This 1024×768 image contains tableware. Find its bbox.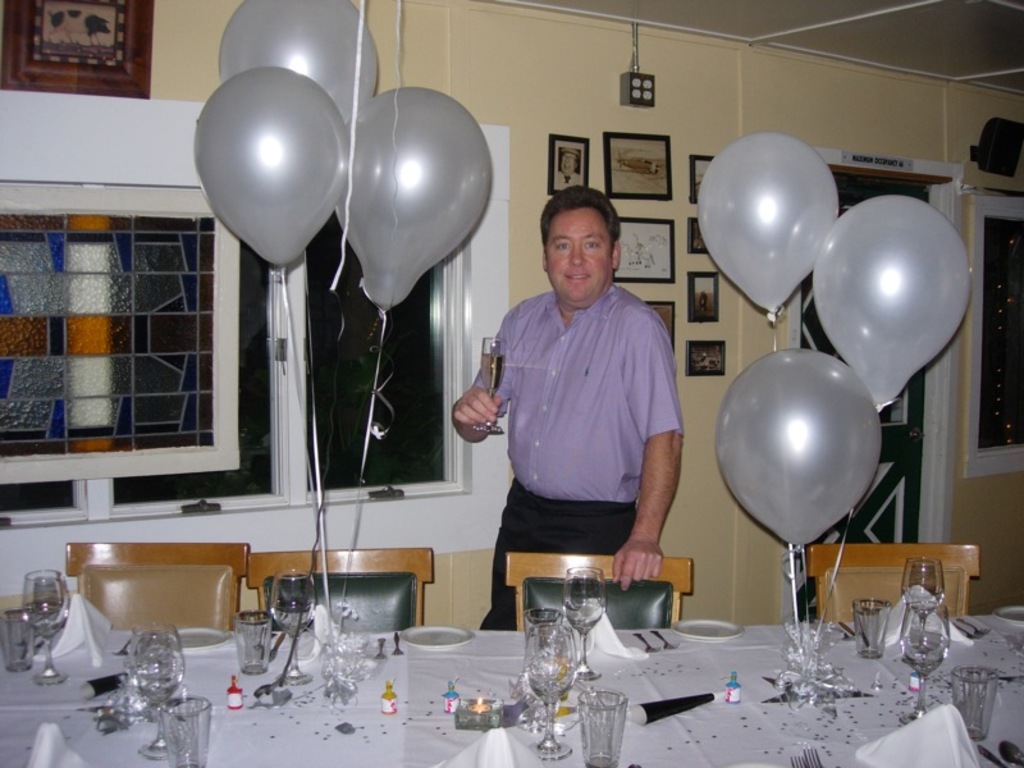
bbox(392, 625, 398, 655).
